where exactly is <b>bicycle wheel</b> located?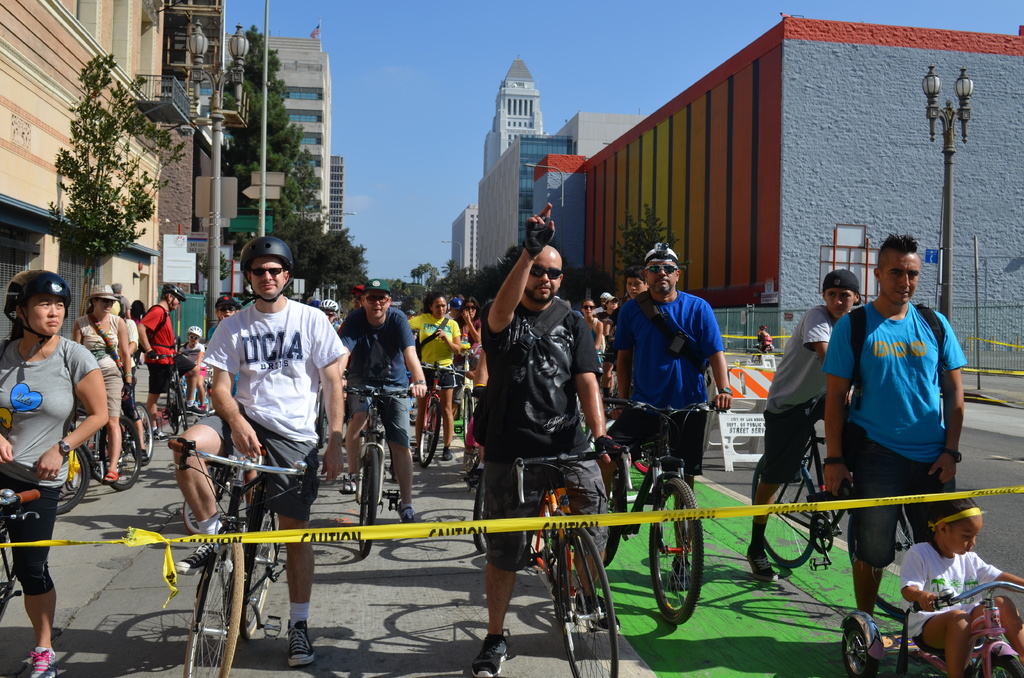
Its bounding box is region(357, 449, 382, 556).
